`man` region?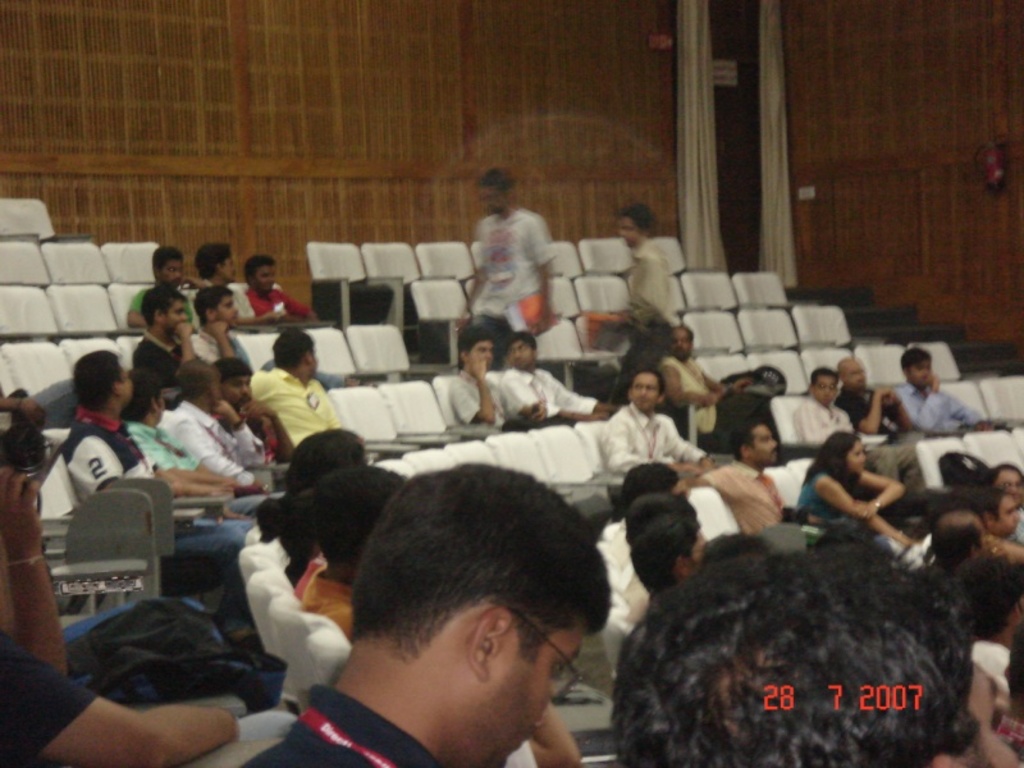
[left=787, top=365, right=856, bottom=451]
